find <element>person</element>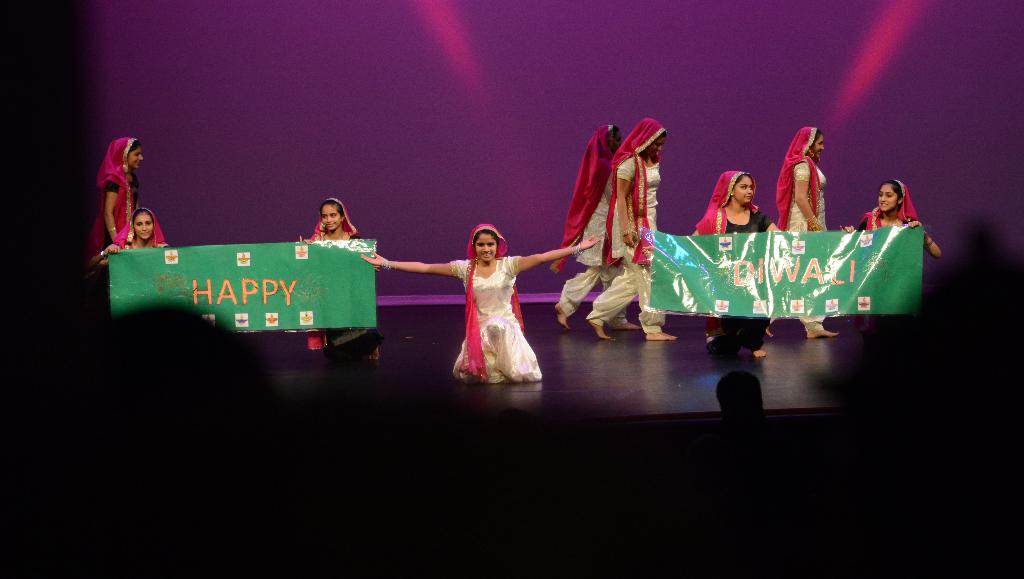
x1=86 y1=125 x2=146 y2=254
